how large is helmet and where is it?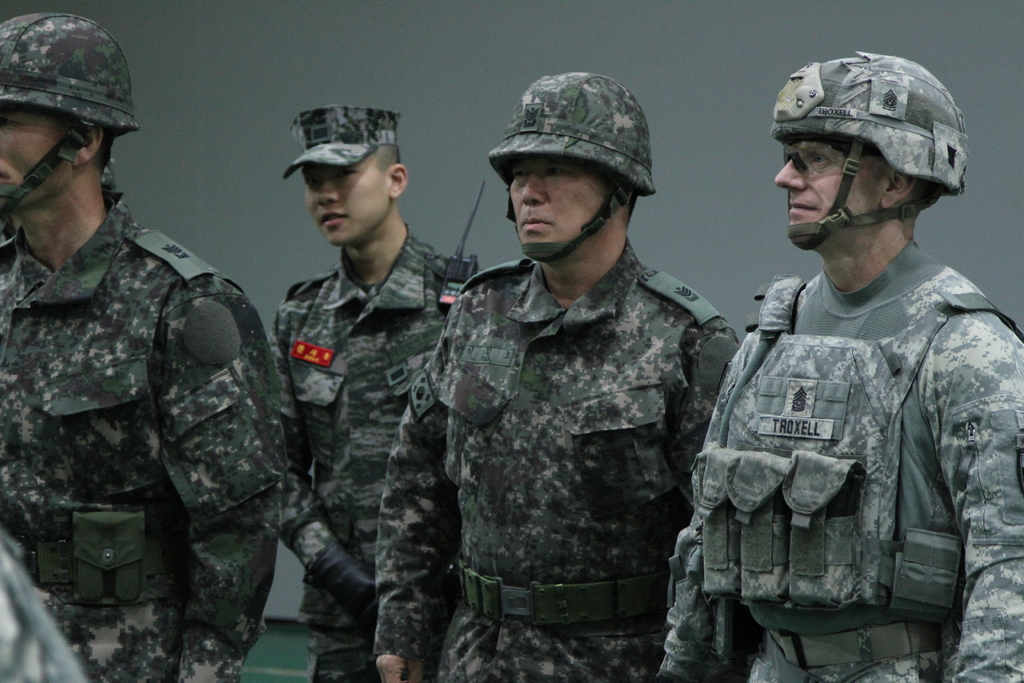
Bounding box: rect(490, 72, 650, 267).
